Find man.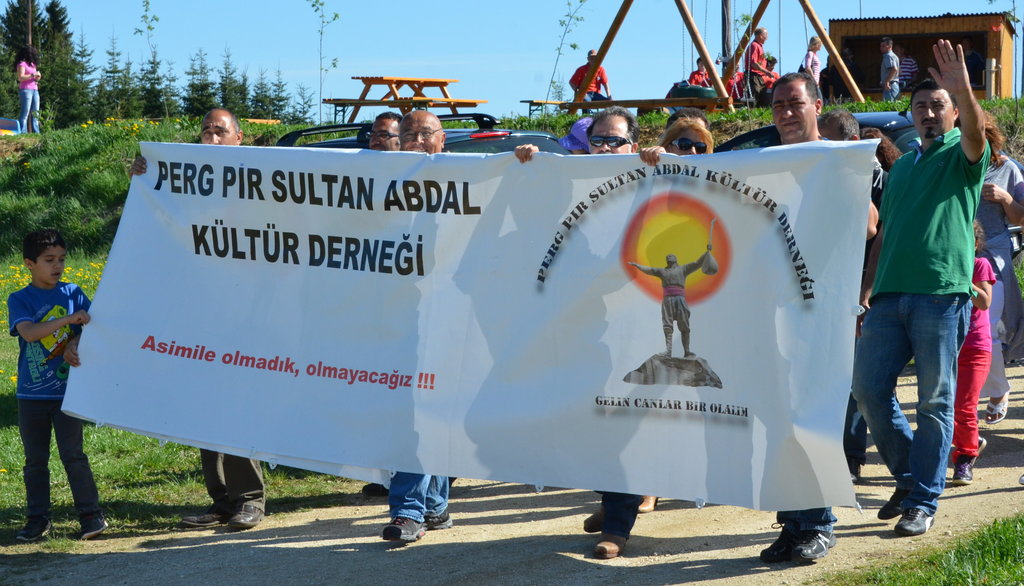
x1=357, y1=111, x2=404, y2=496.
